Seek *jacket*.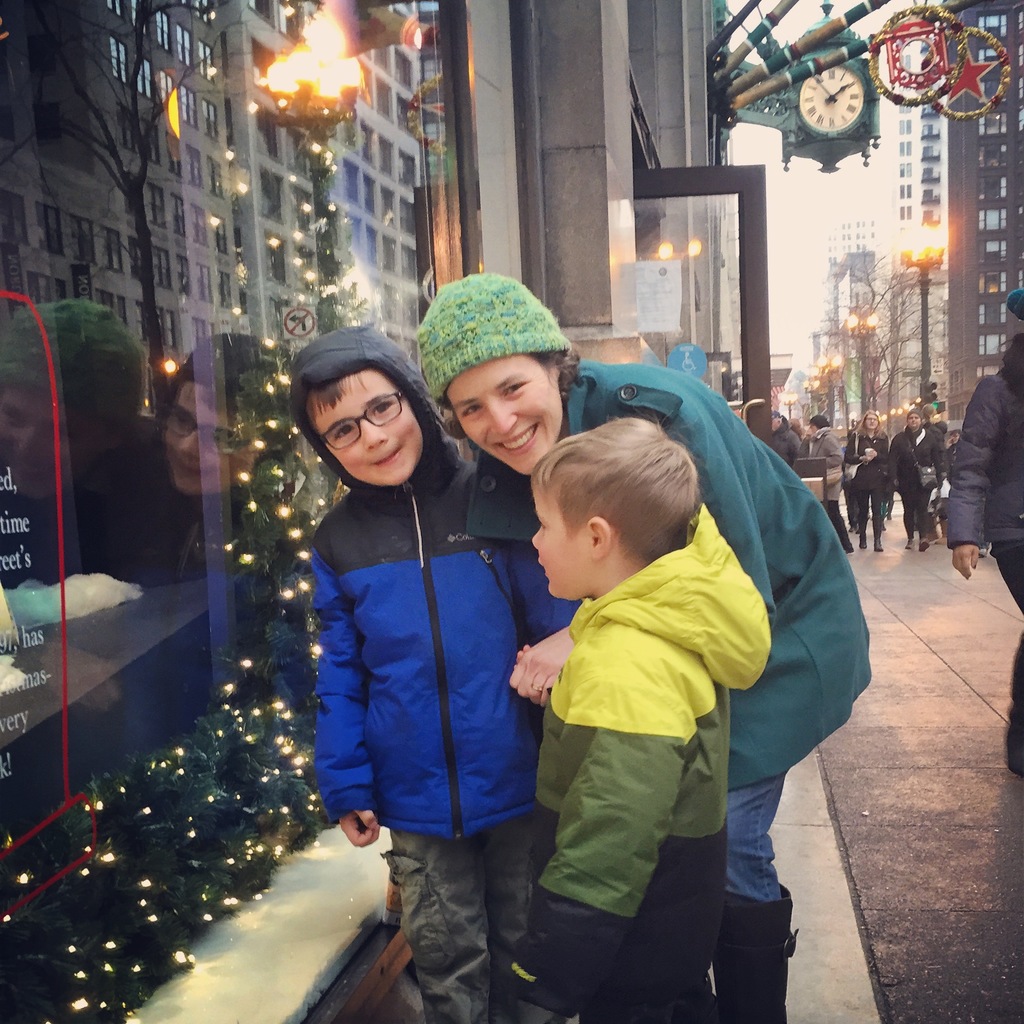
pyautogui.locateOnScreen(938, 363, 1023, 550).
